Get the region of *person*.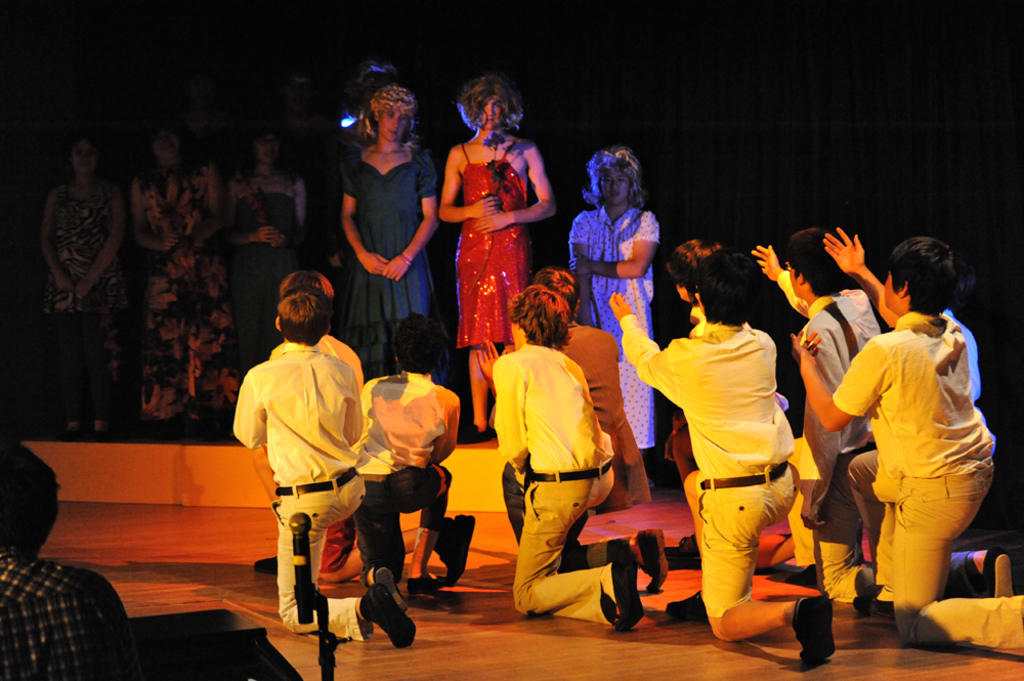
bbox=(827, 239, 997, 649).
